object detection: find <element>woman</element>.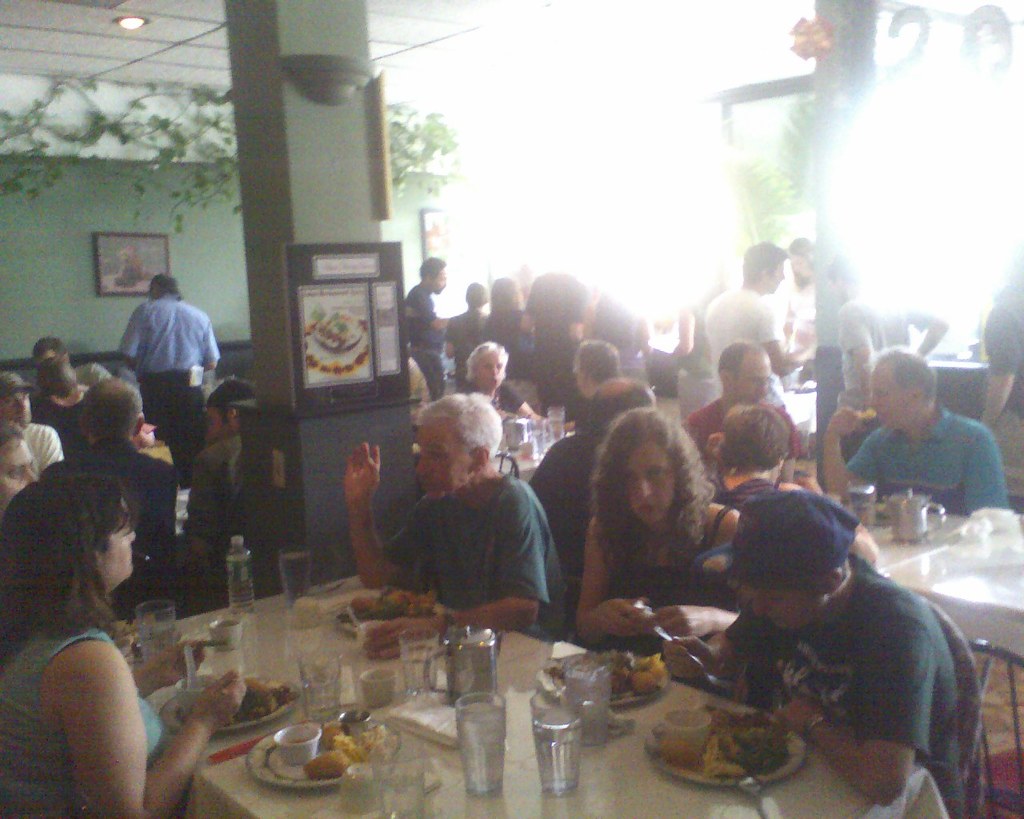
x1=477 y1=274 x2=534 y2=370.
